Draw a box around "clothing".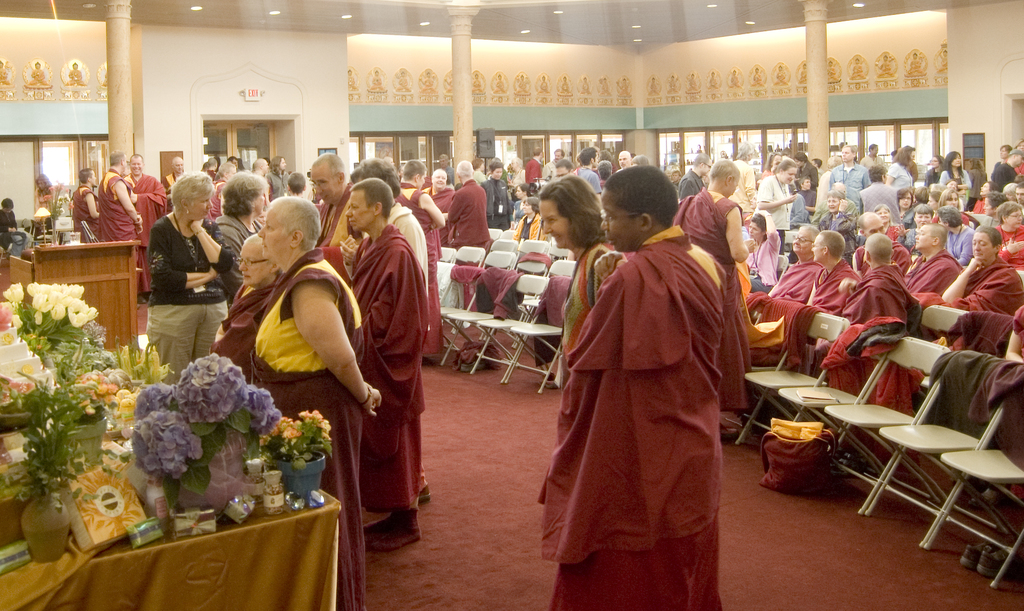
<box>447,264,483,310</box>.
